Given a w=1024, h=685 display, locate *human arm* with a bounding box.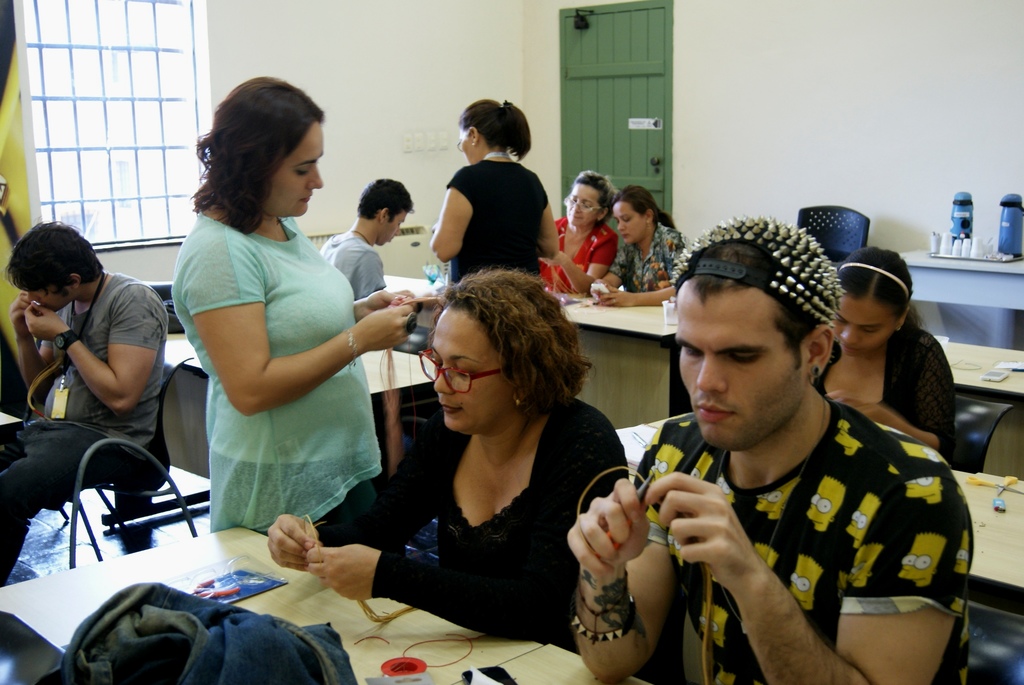
Located: detection(423, 170, 476, 262).
